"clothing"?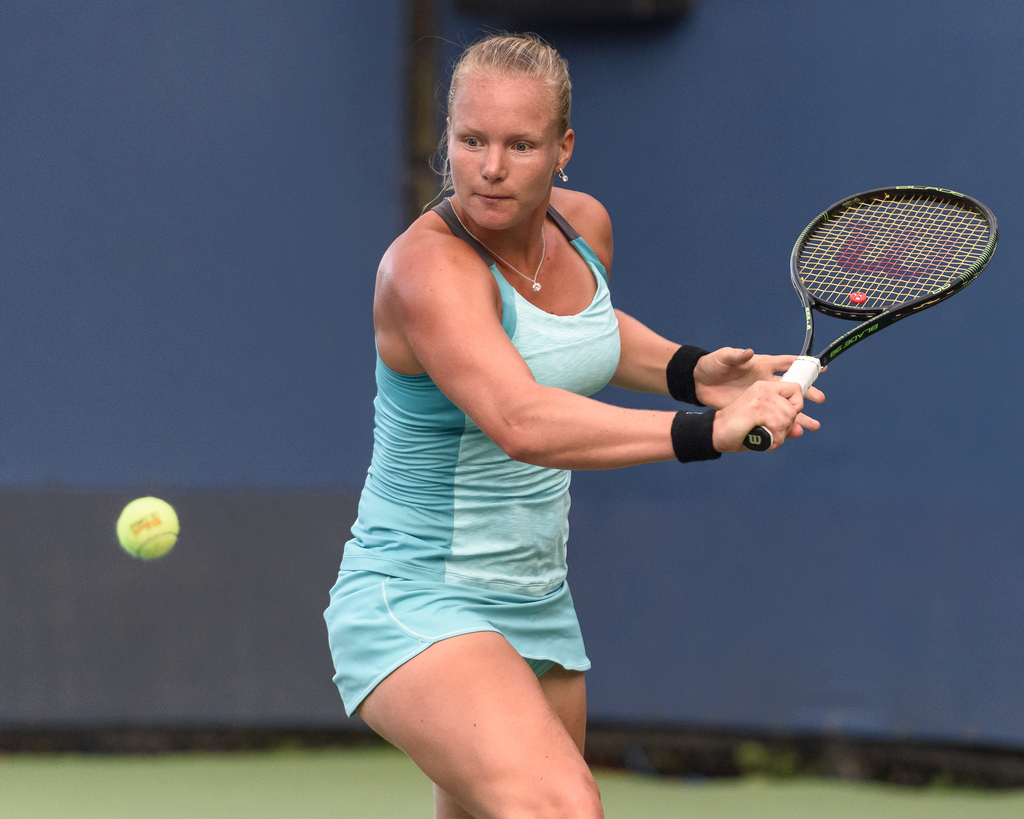
BBox(323, 201, 607, 719)
